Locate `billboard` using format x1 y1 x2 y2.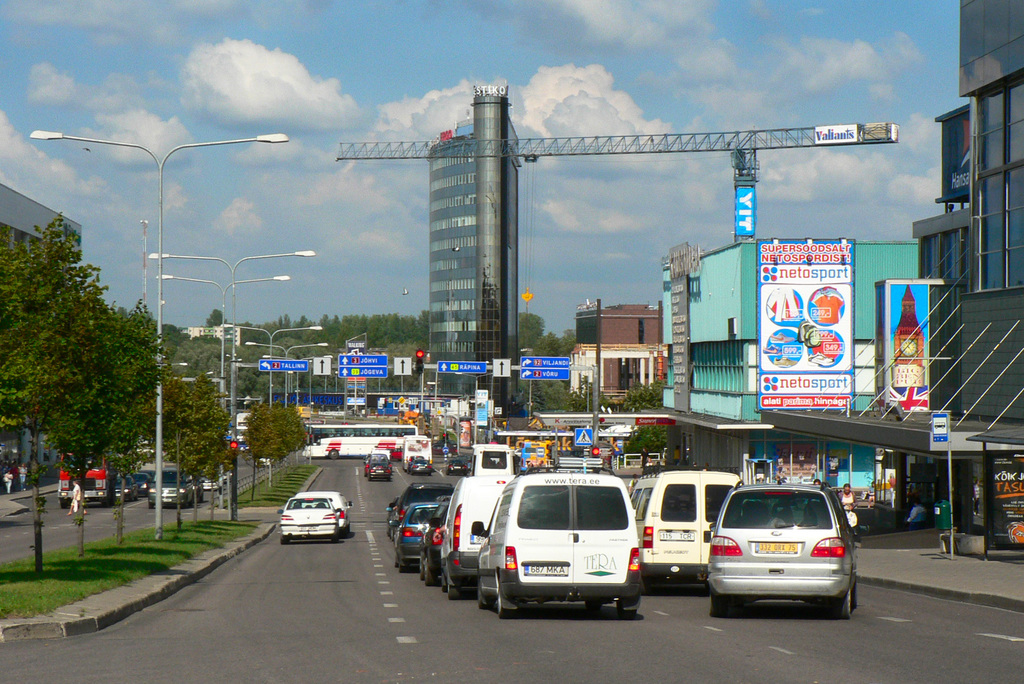
390 356 412 376.
